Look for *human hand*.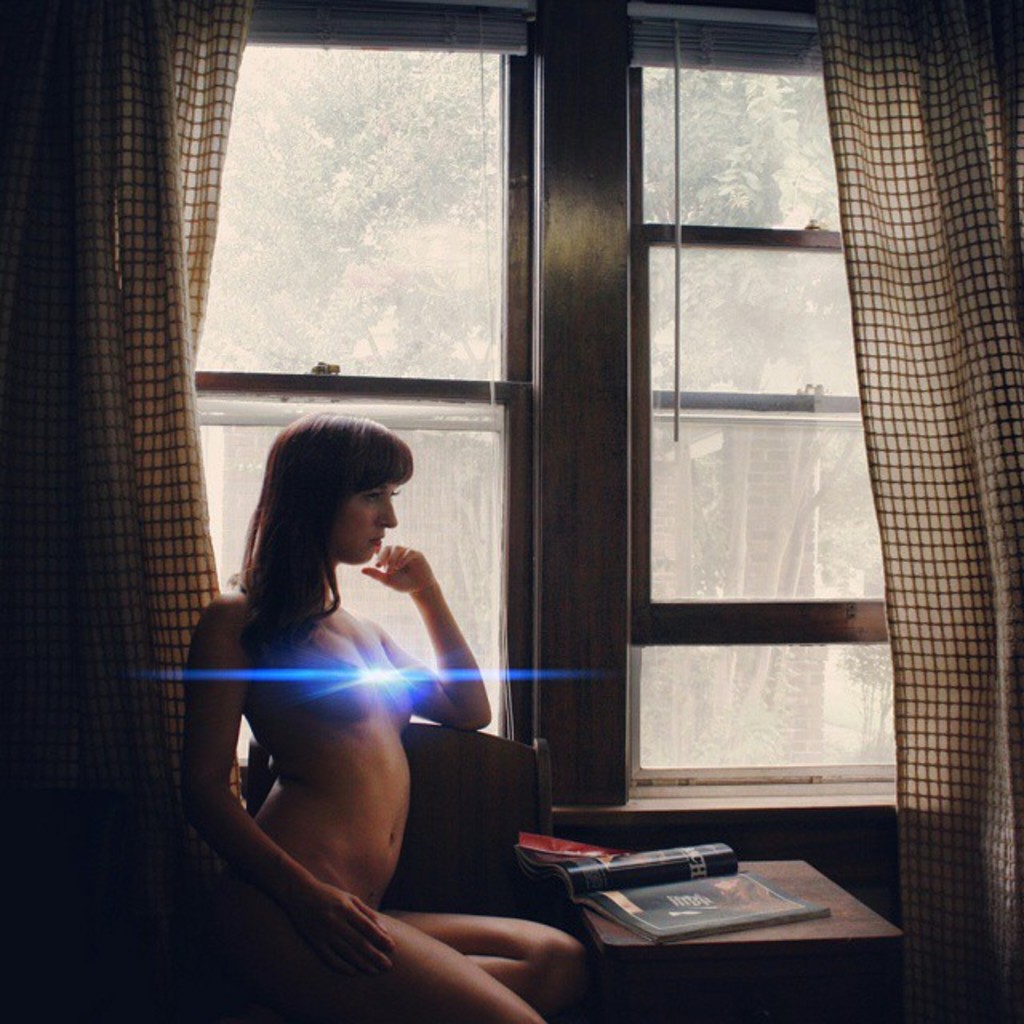
Found: bbox(358, 539, 432, 590).
